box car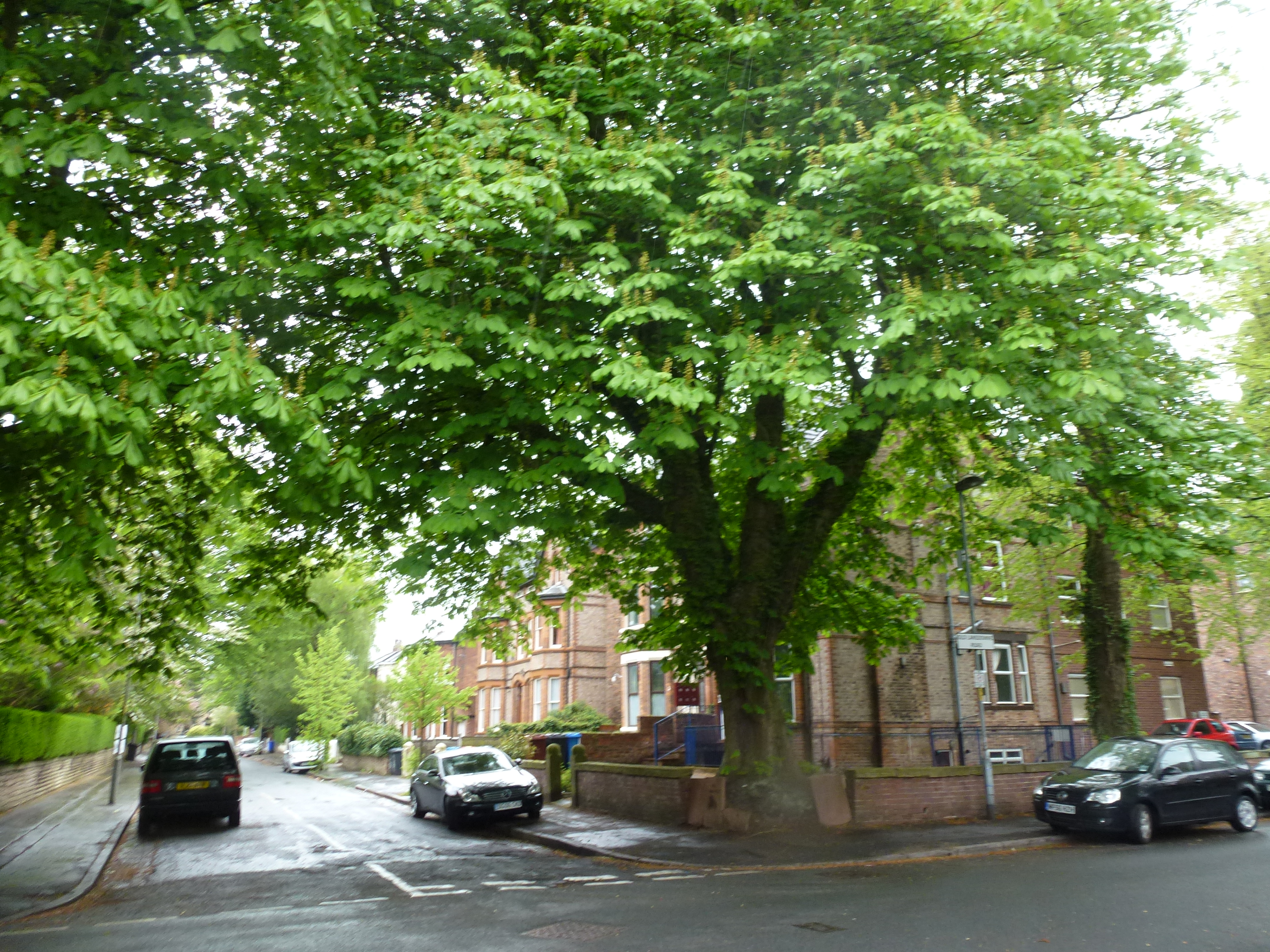
(368,220,373,235)
